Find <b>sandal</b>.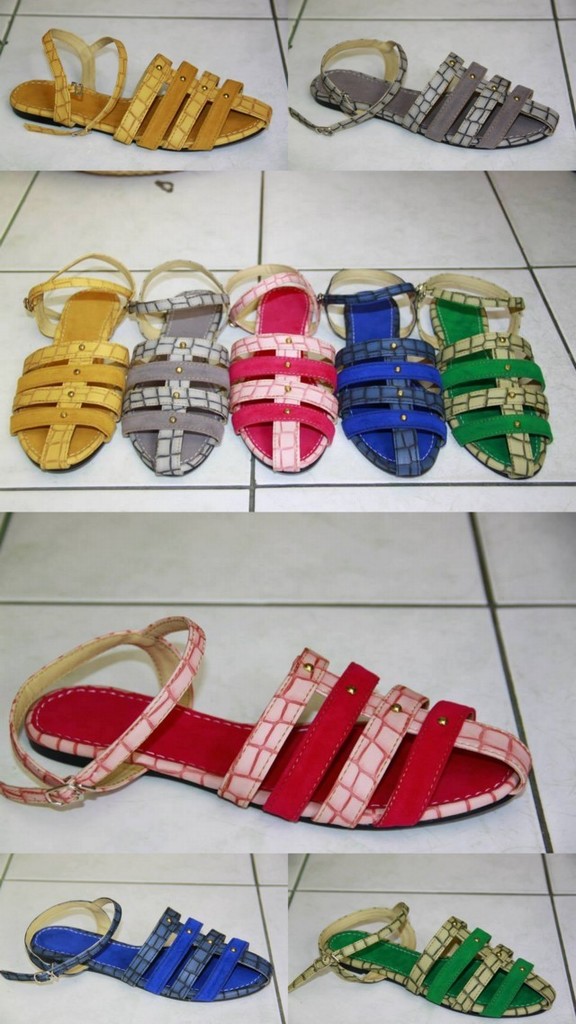
bbox(288, 897, 556, 1020).
